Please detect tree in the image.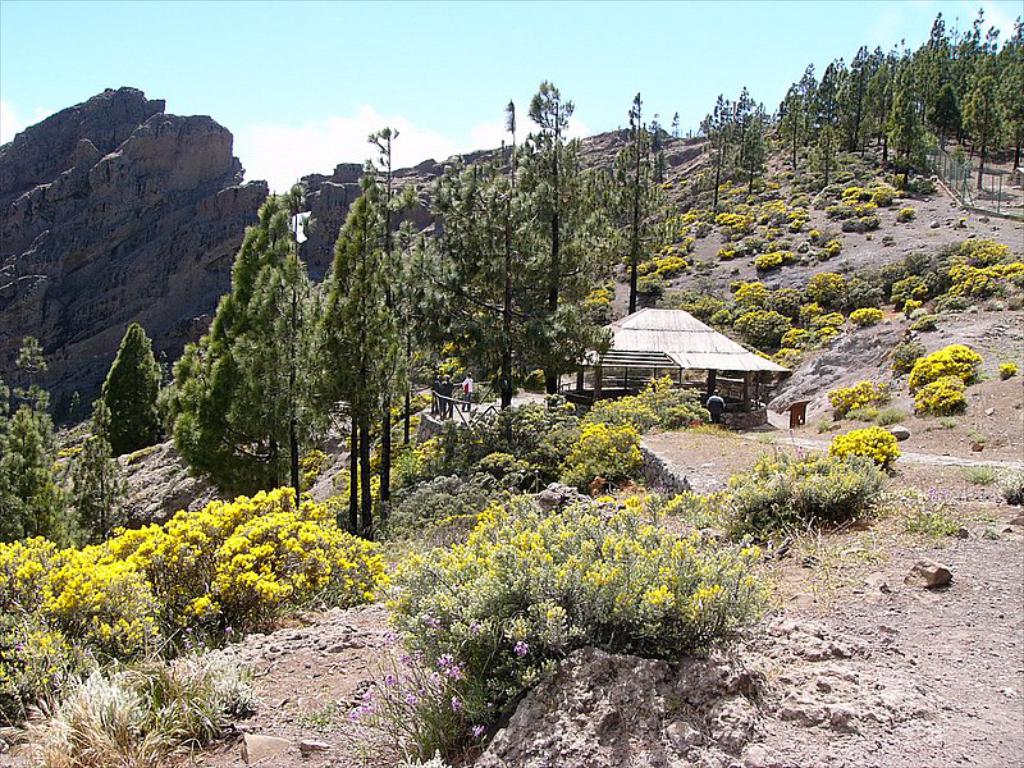
detection(13, 332, 52, 444).
